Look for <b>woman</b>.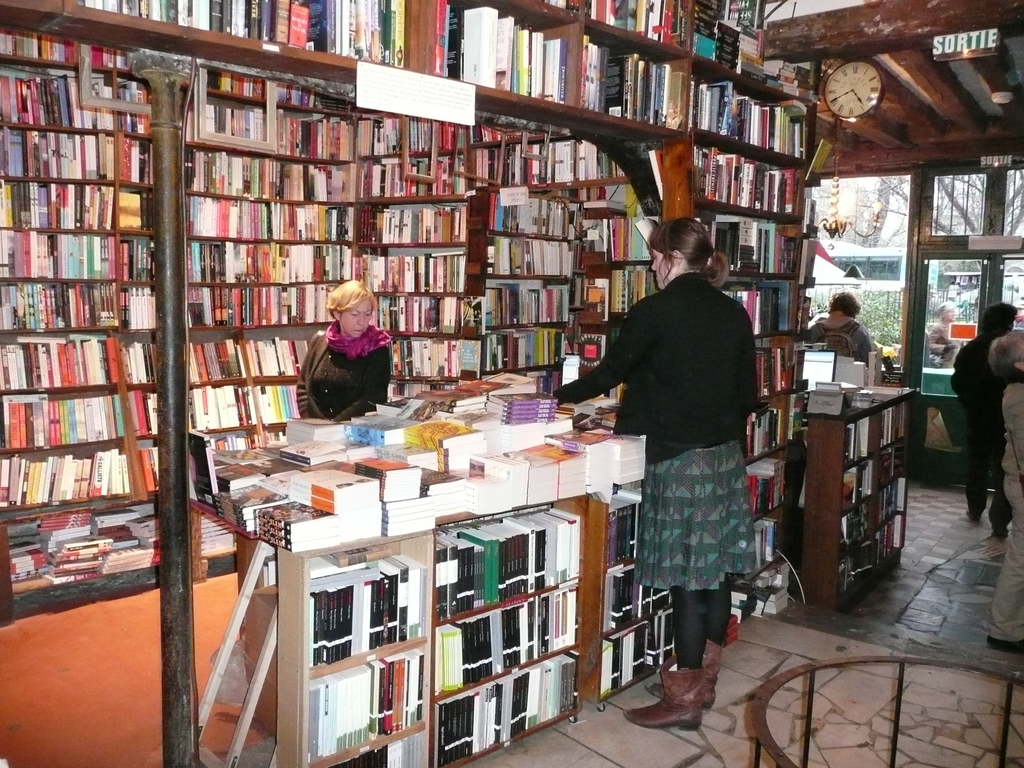
Found: locate(294, 279, 390, 417).
